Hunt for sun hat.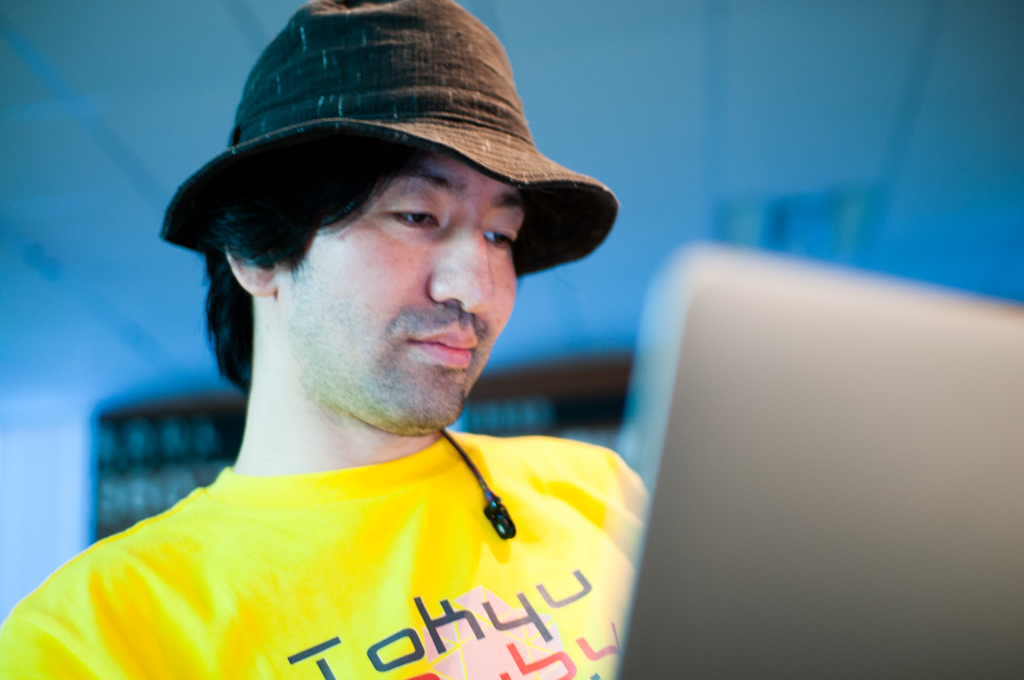
Hunted down at rect(148, 0, 622, 277).
